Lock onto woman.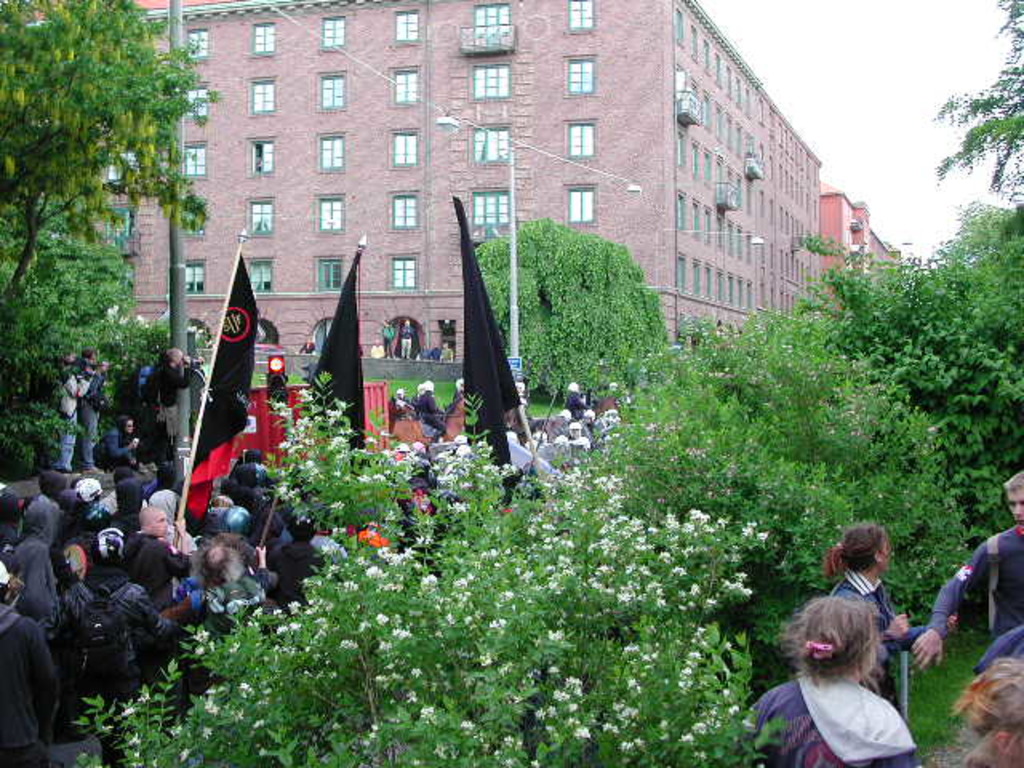
Locked: [822, 525, 923, 712].
